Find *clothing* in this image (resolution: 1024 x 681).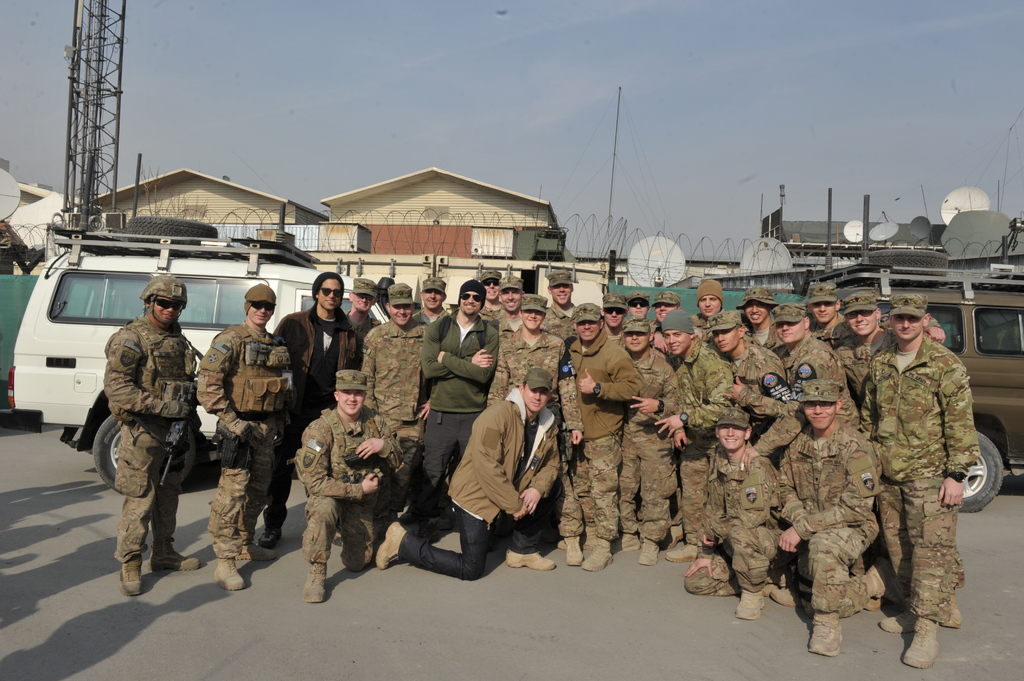
x1=548, y1=324, x2=638, y2=540.
